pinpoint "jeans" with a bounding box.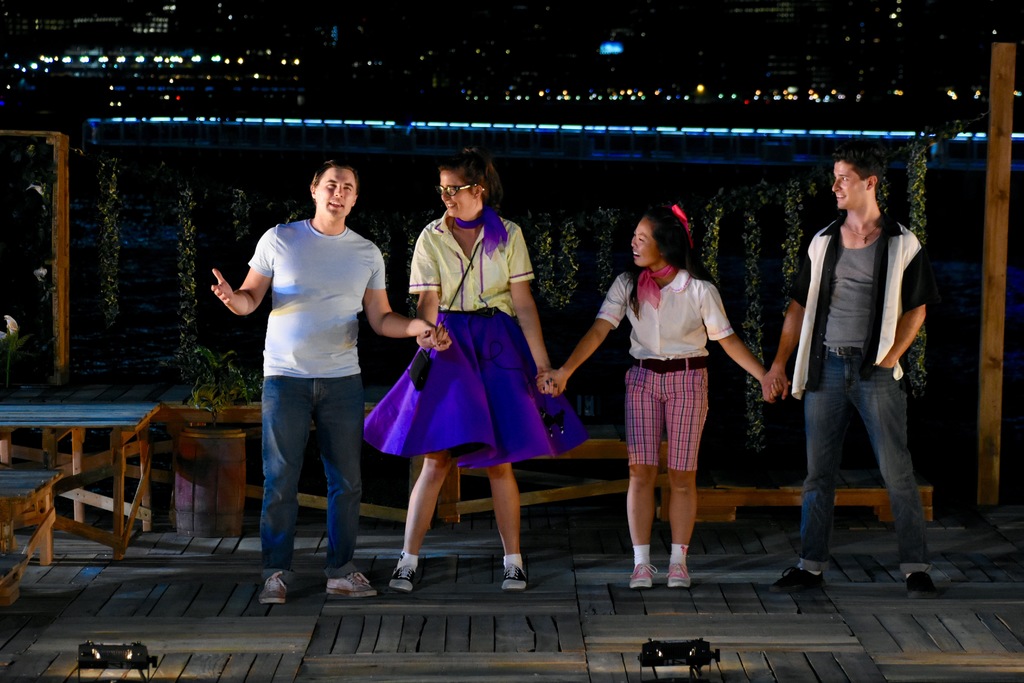
[794, 351, 929, 574].
